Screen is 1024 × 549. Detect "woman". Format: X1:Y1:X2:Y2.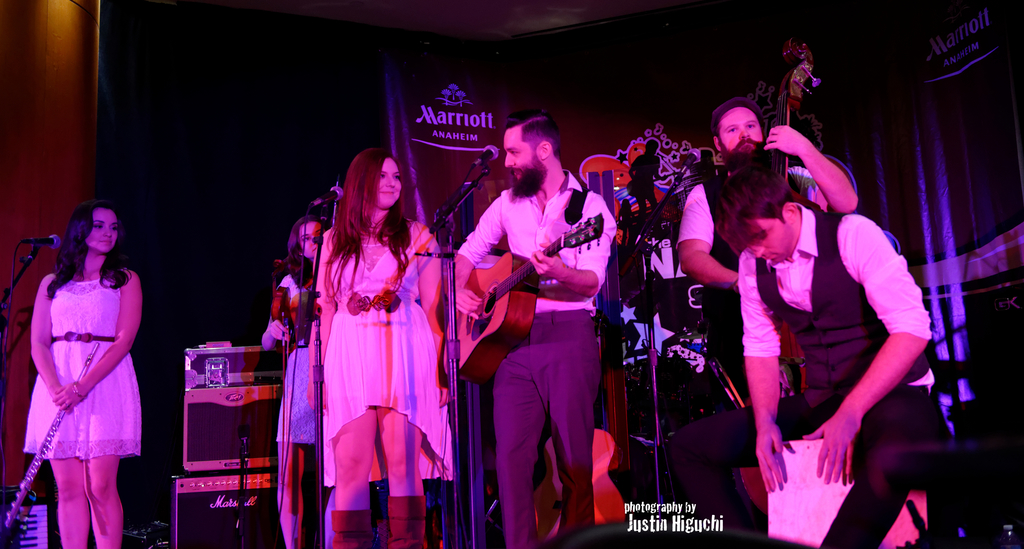
22:198:141:548.
